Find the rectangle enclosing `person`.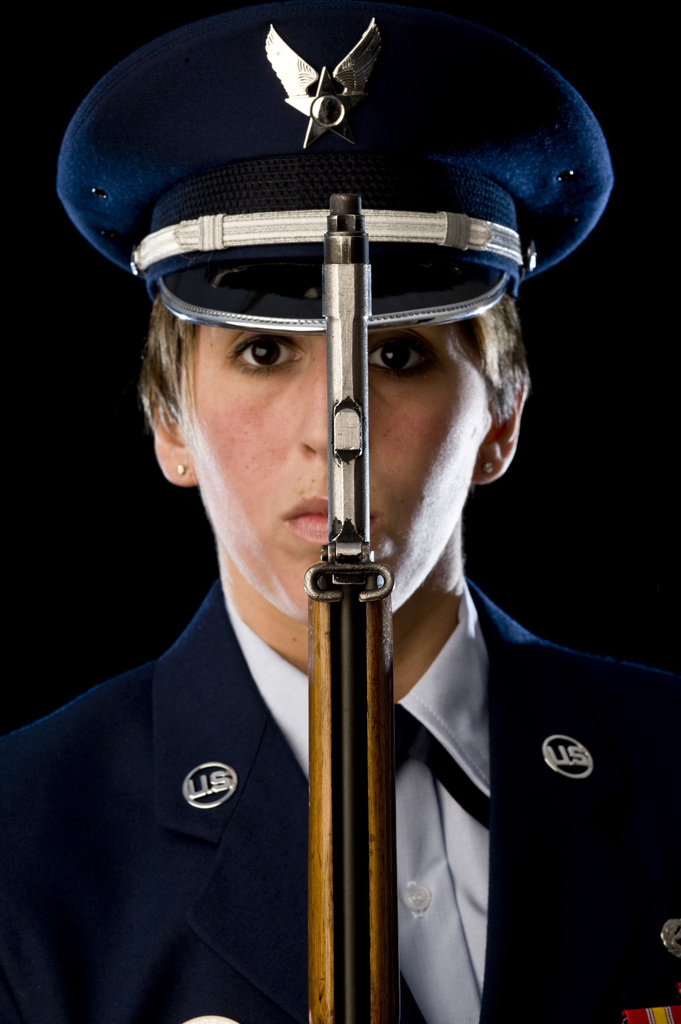
23,12,623,1010.
